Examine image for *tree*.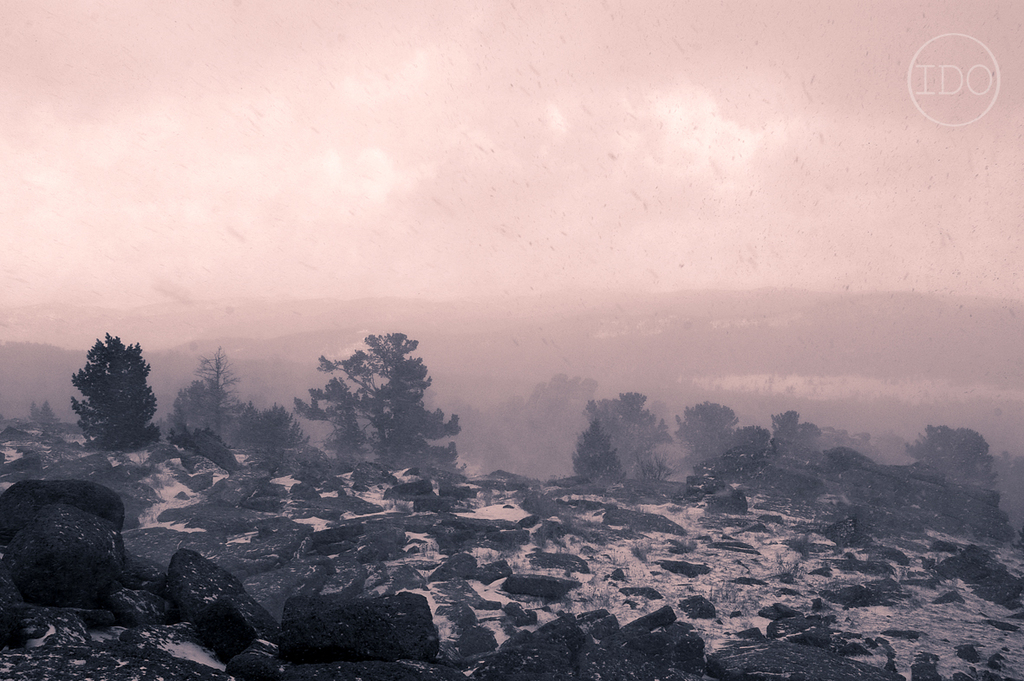
Examination result: BBox(193, 349, 249, 442).
